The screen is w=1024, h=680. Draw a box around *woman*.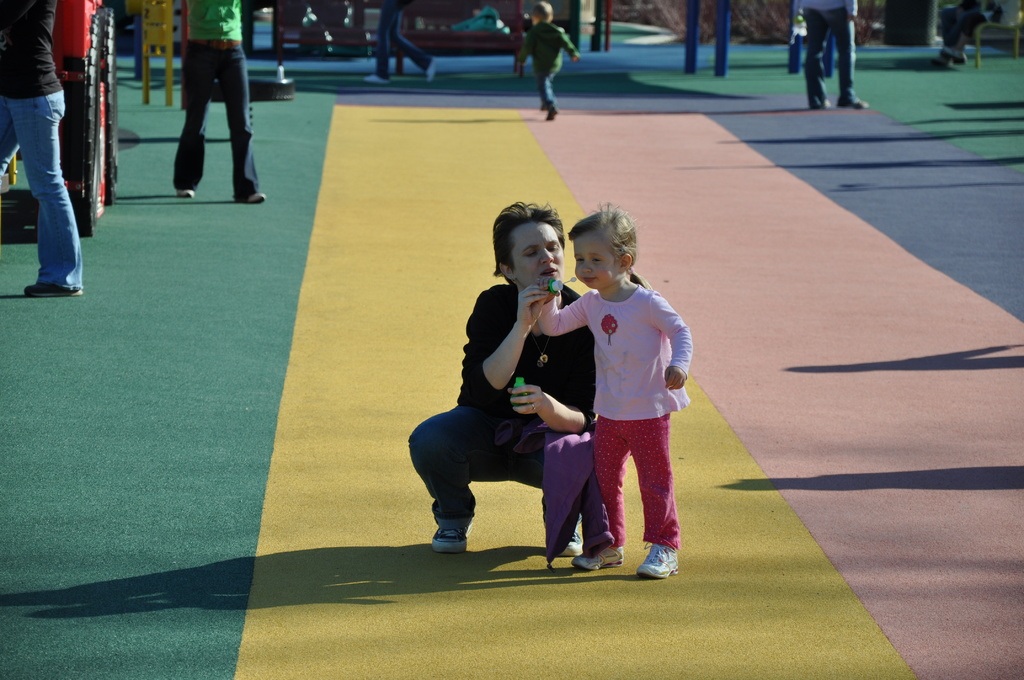
Rect(403, 200, 607, 561).
